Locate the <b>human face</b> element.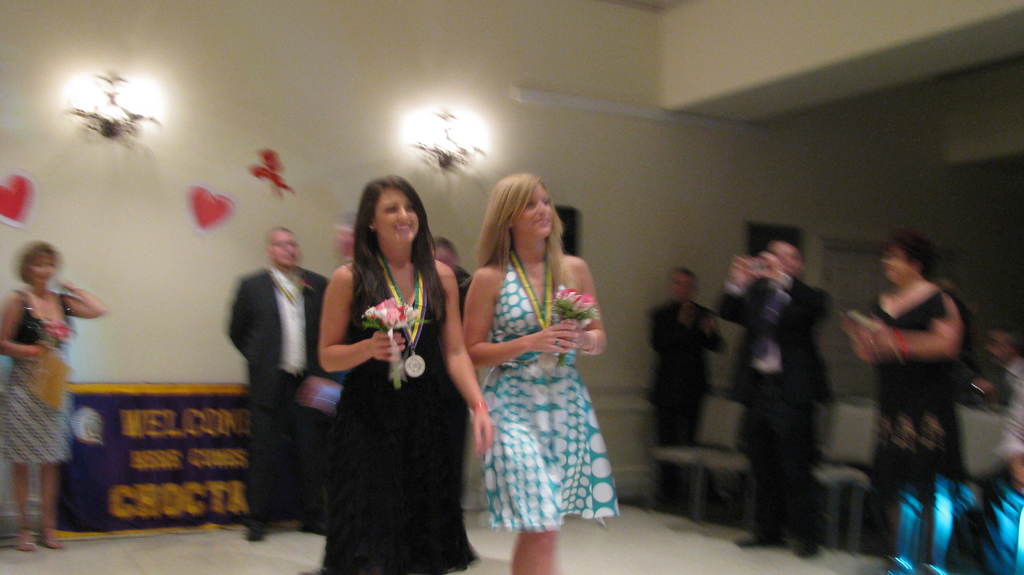
Element bbox: x1=509, y1=182, x2=554, y2=236.
